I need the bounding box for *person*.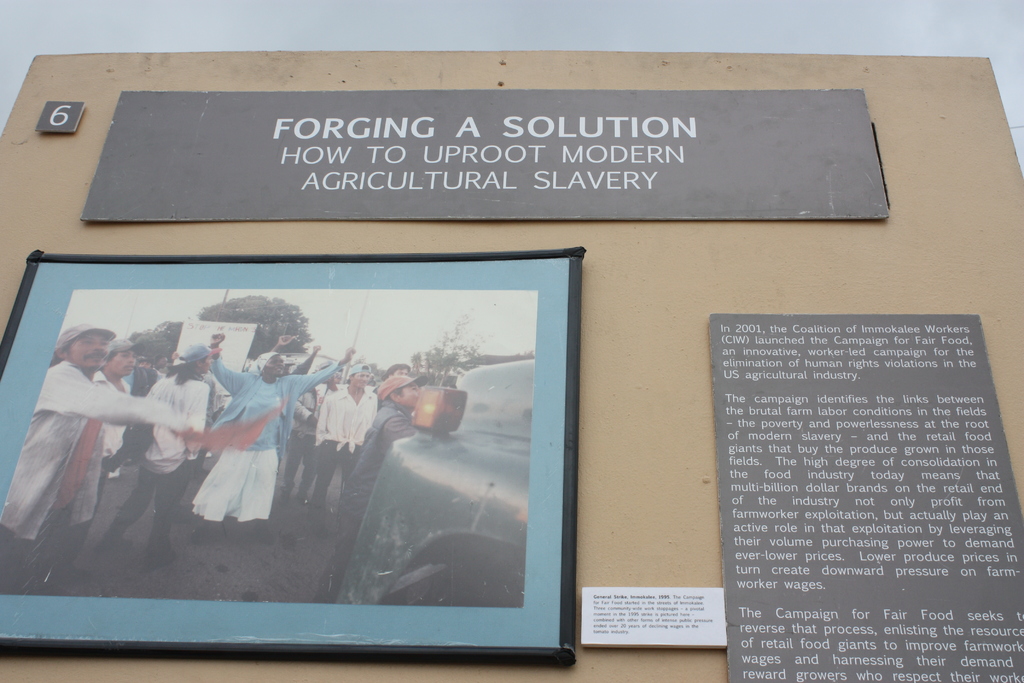
Here it is: (left=124, top=336, right=211, bottom=573).
